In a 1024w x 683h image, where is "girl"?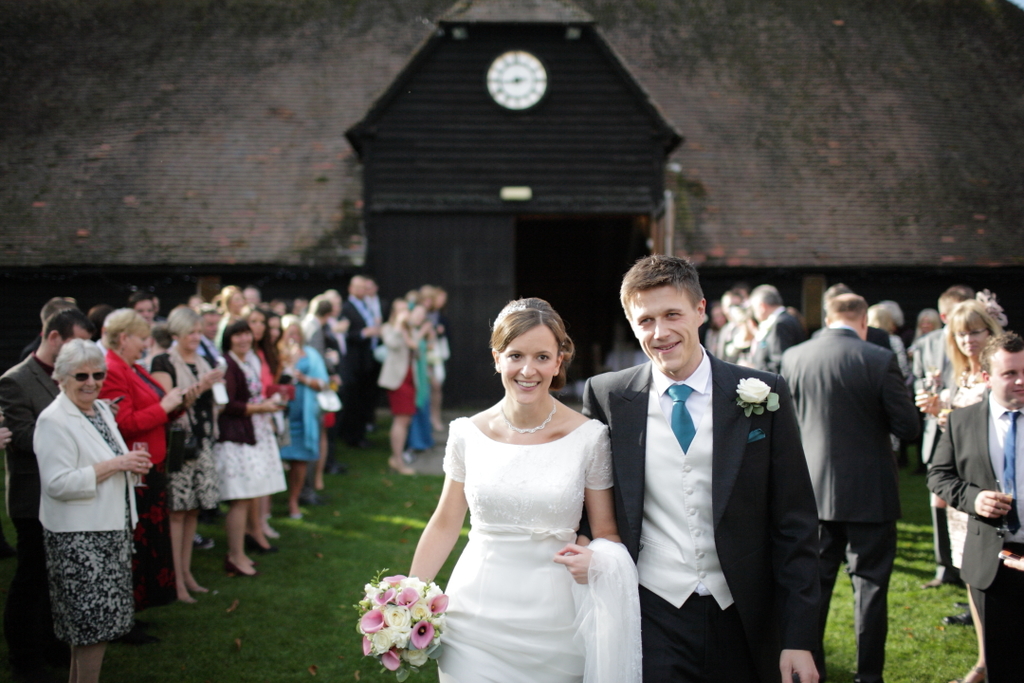
<bbox>407, 296, 625, 682</bbox>.
